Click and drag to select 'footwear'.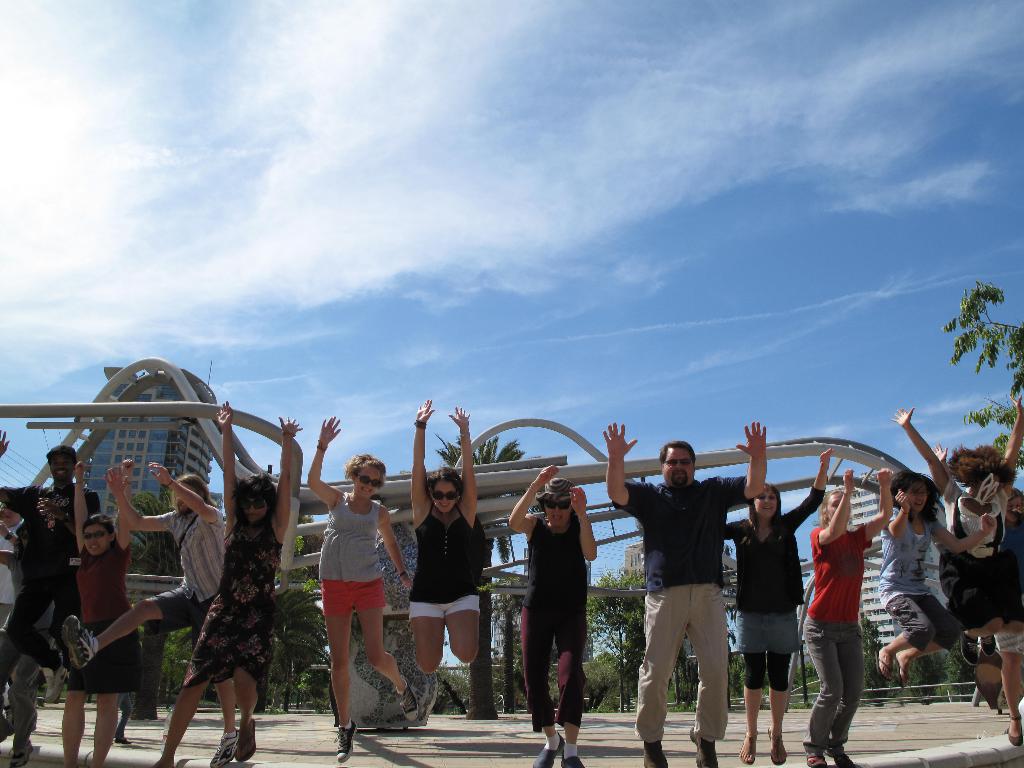
Selection: 766:728:787:767.
